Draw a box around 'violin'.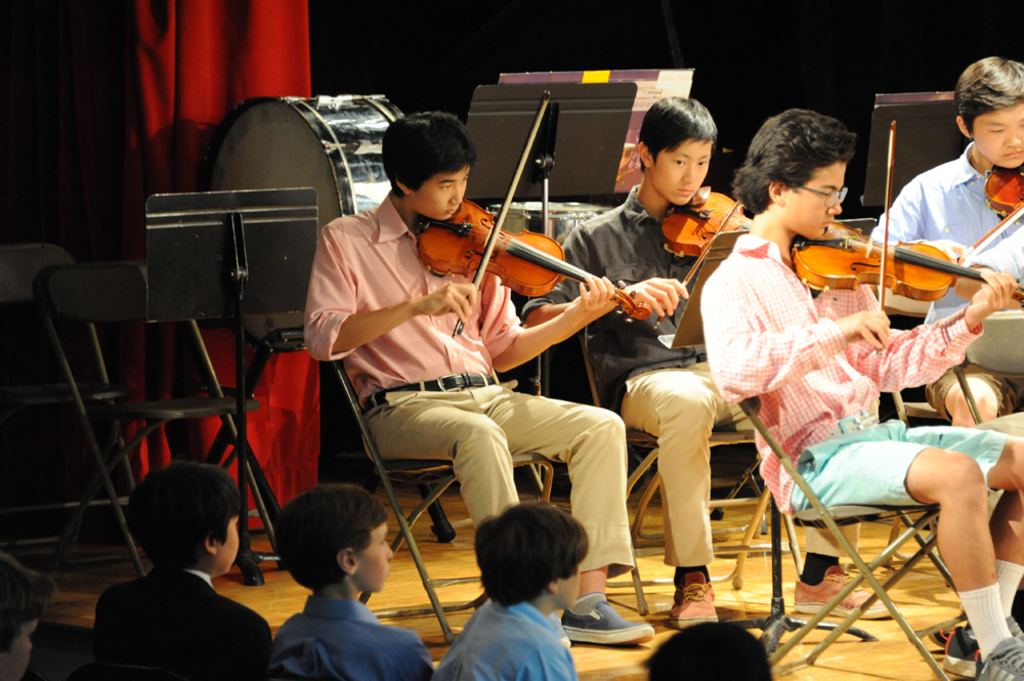
(414,85,656,341).
